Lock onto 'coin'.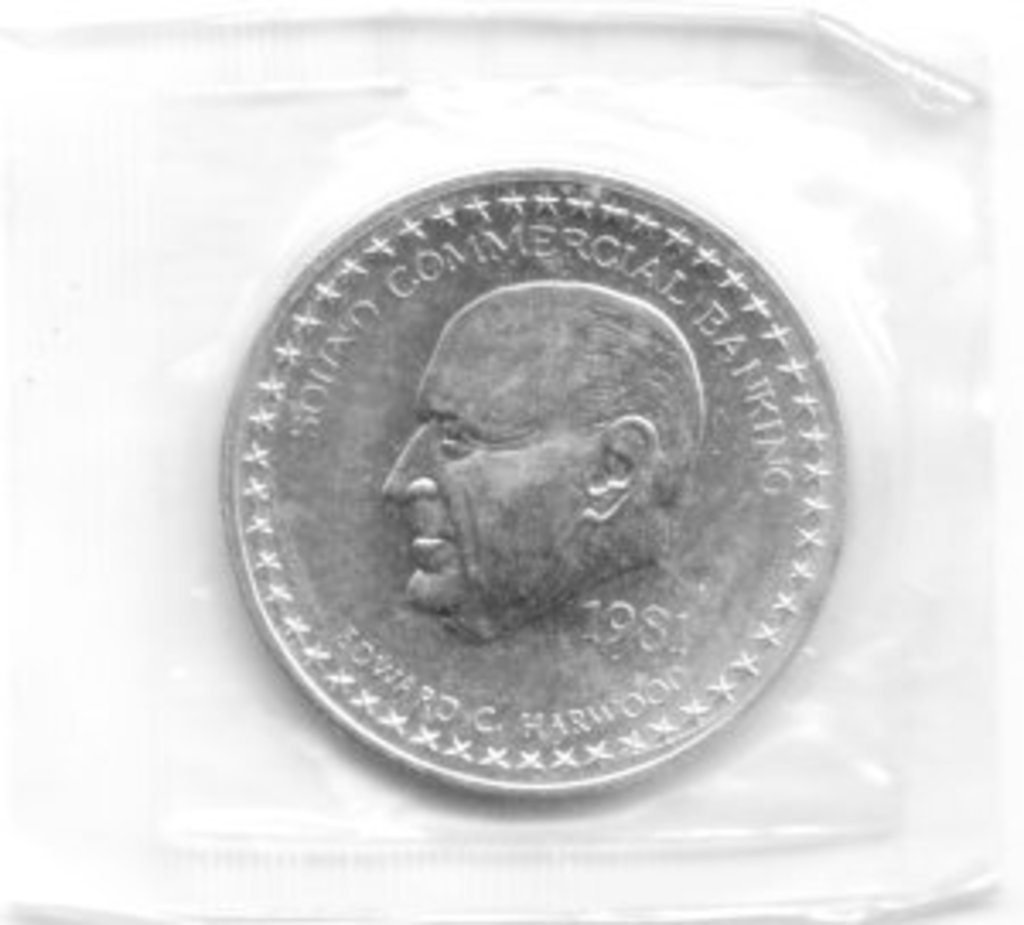
Locked: box(215, 160, 850, 799).
